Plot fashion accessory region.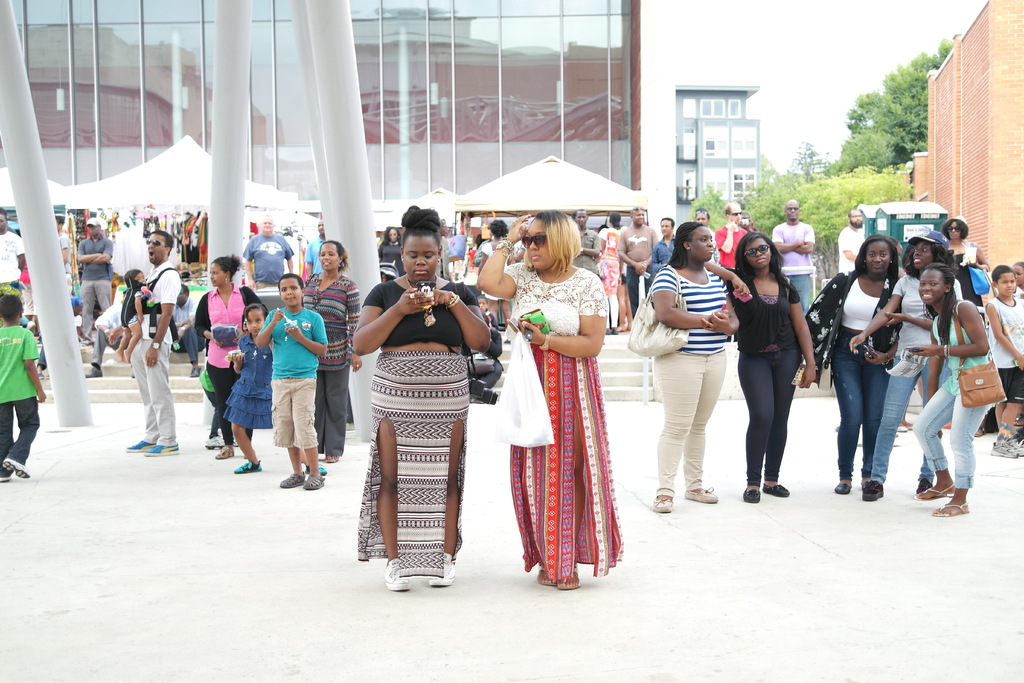
Plotted at BBox(730, 285, 751, 302).
